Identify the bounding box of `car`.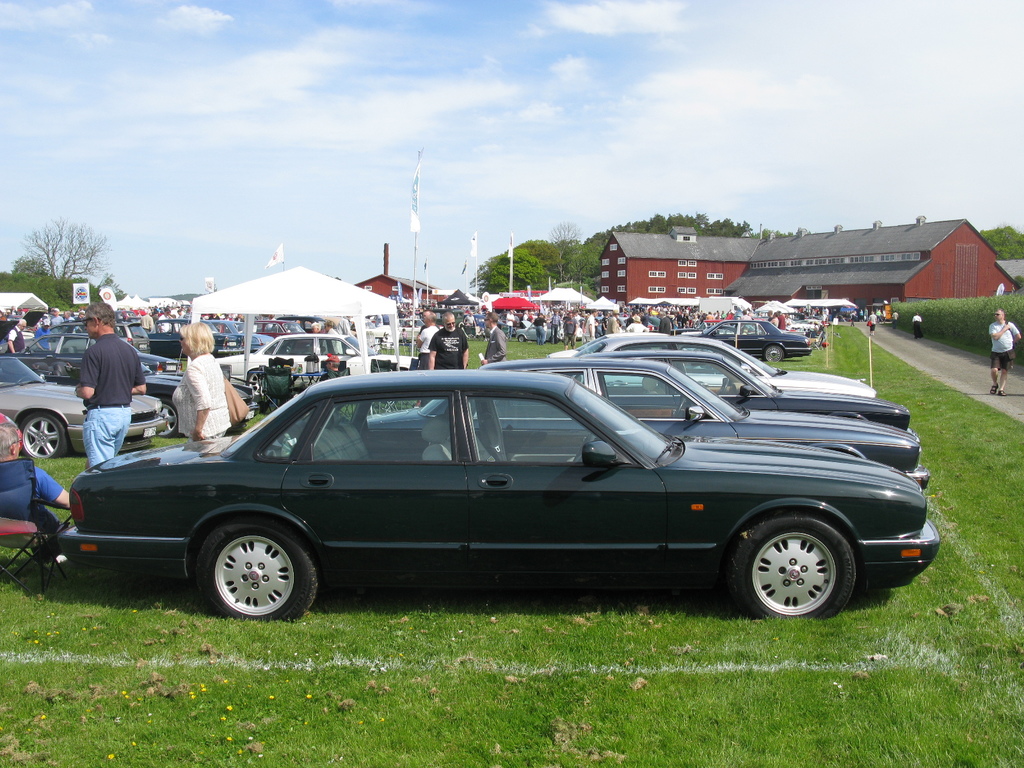
(15,335,262,430).
